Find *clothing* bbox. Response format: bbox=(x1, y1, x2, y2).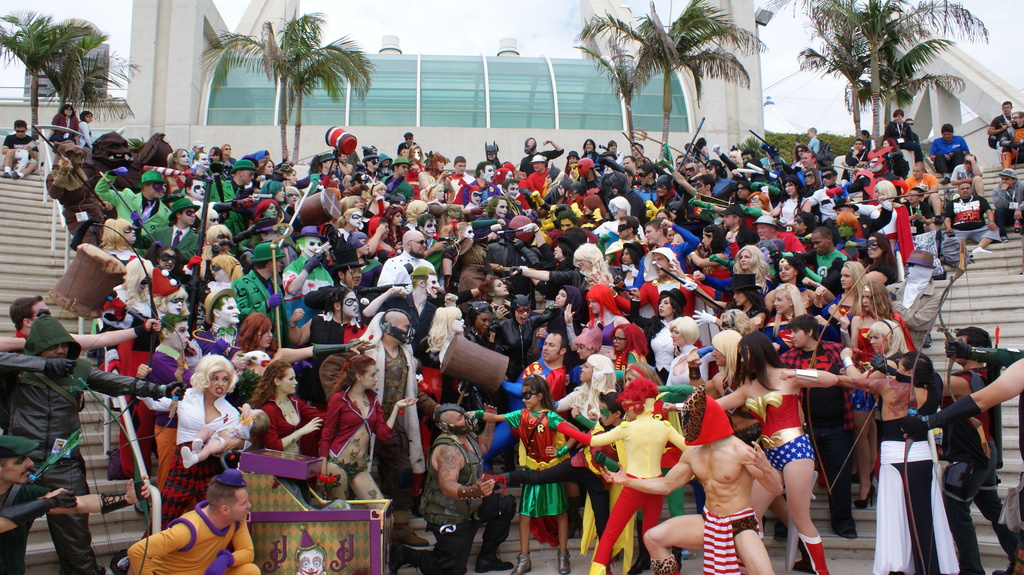
bbox=(148, 384, 239, 539).
